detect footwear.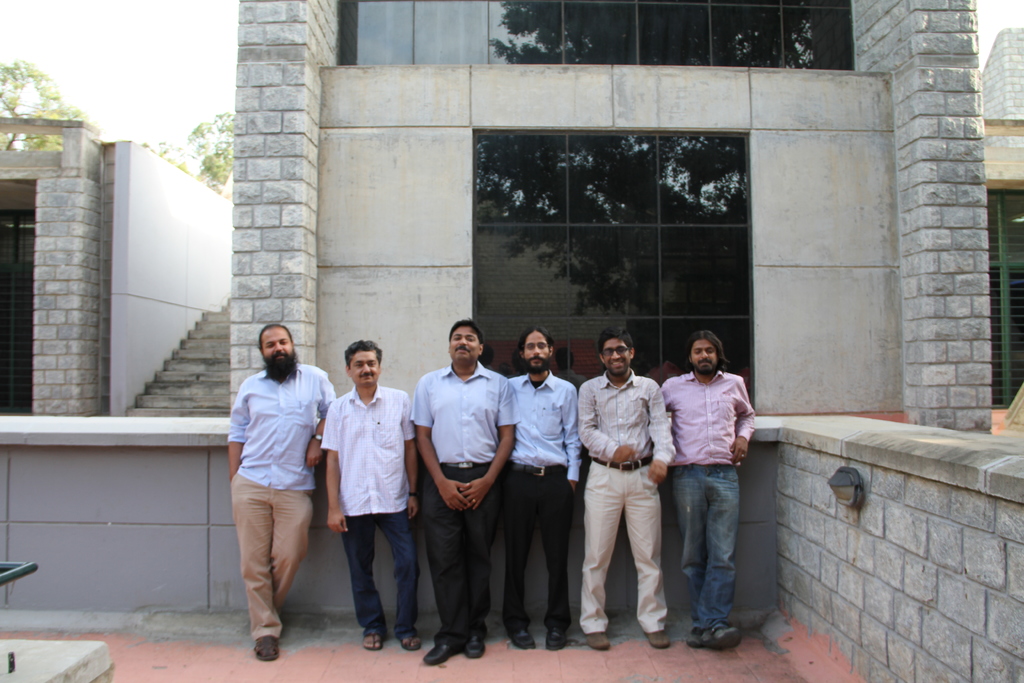
Detected at (x1=362, y1=632, x2=386, y2=654).
